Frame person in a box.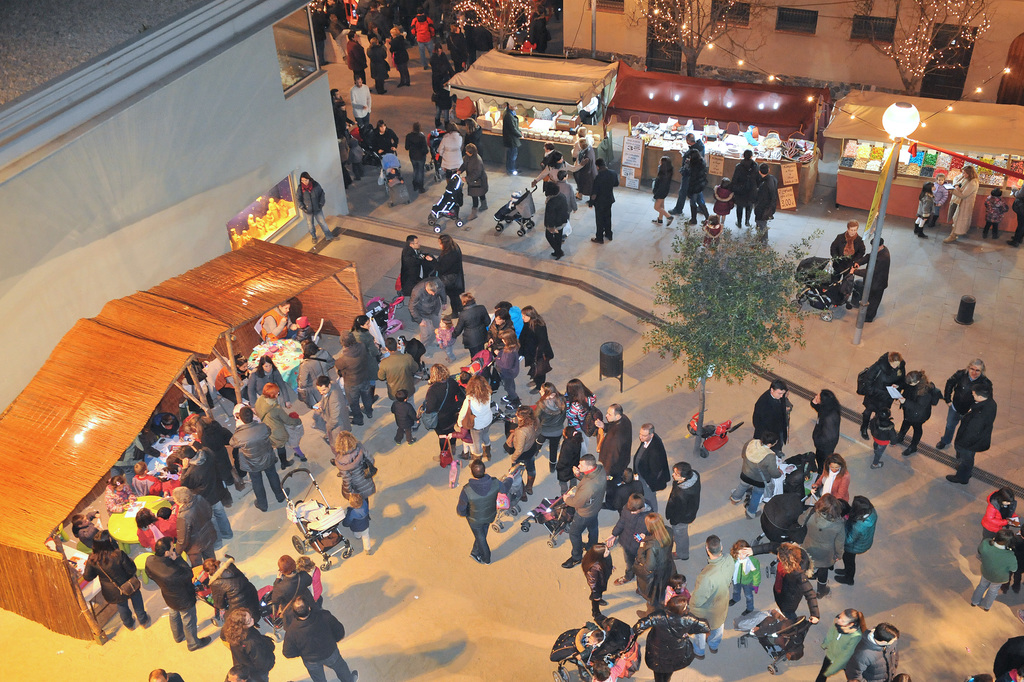
[left=850, top=235, right=891, bottom=320].
